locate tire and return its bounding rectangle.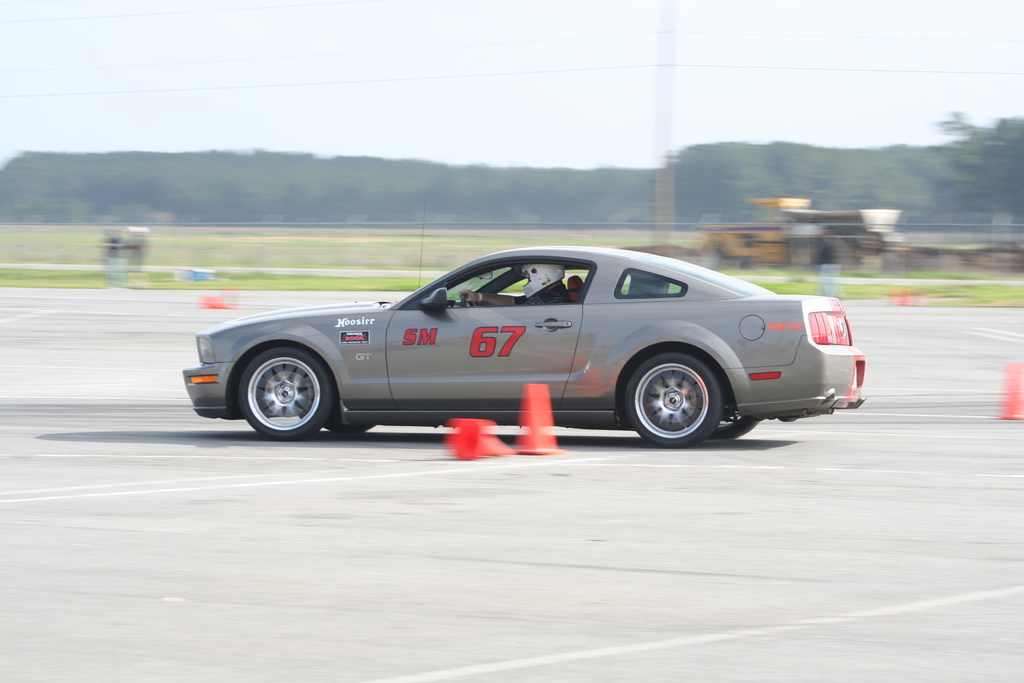
BBox(325, 415, 372, 432).
